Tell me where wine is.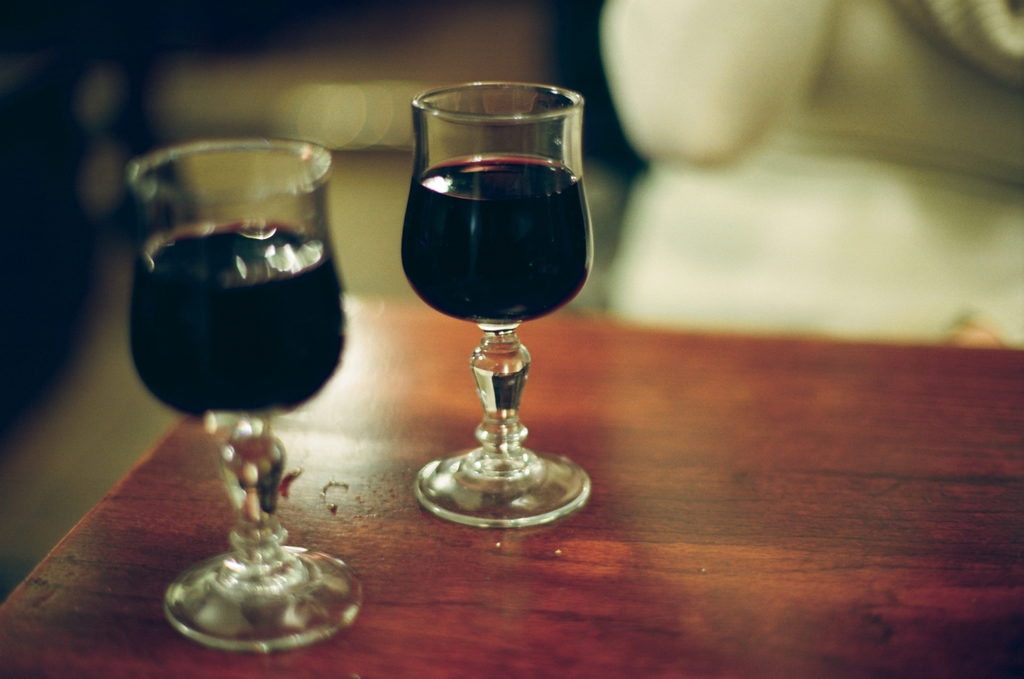
wine is at x1=127, y1=222, x2=351, y2=424.
